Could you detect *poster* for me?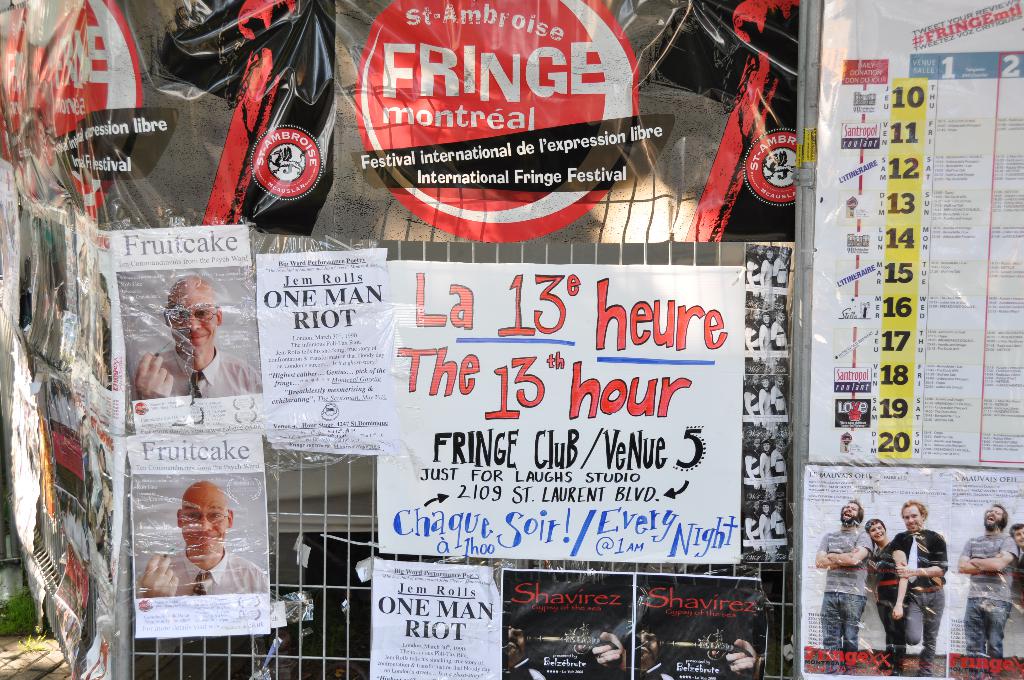
Detection result: 811:0:1023:465.
